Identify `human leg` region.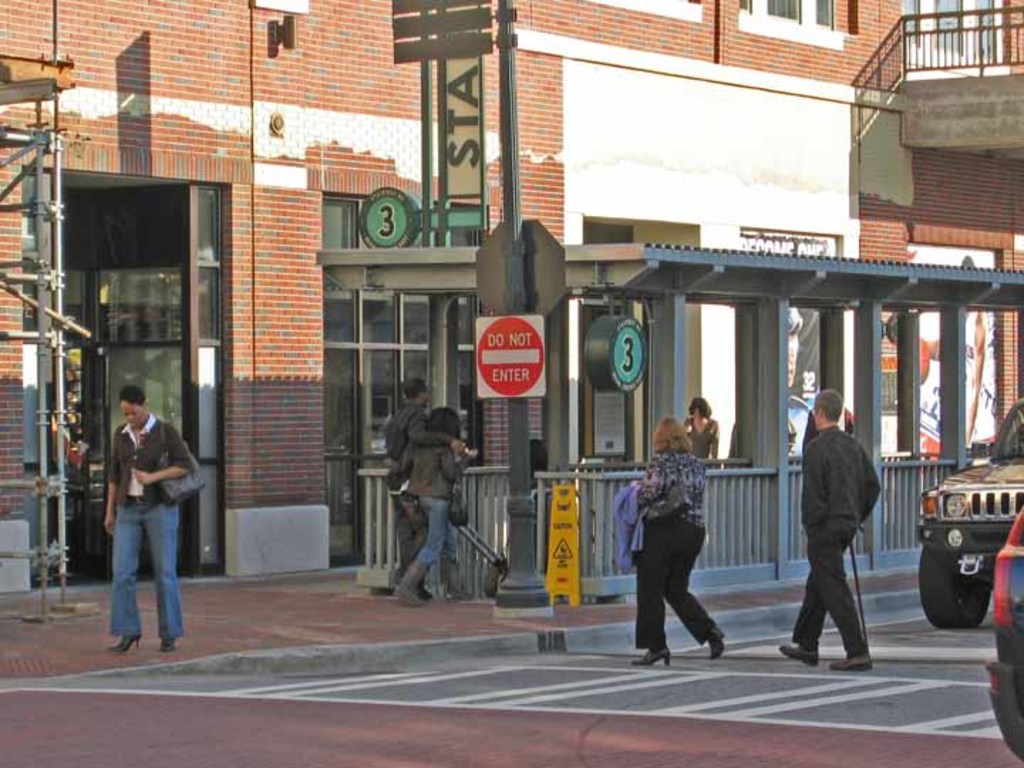
Region: rect(156, 506, 186, 647).
